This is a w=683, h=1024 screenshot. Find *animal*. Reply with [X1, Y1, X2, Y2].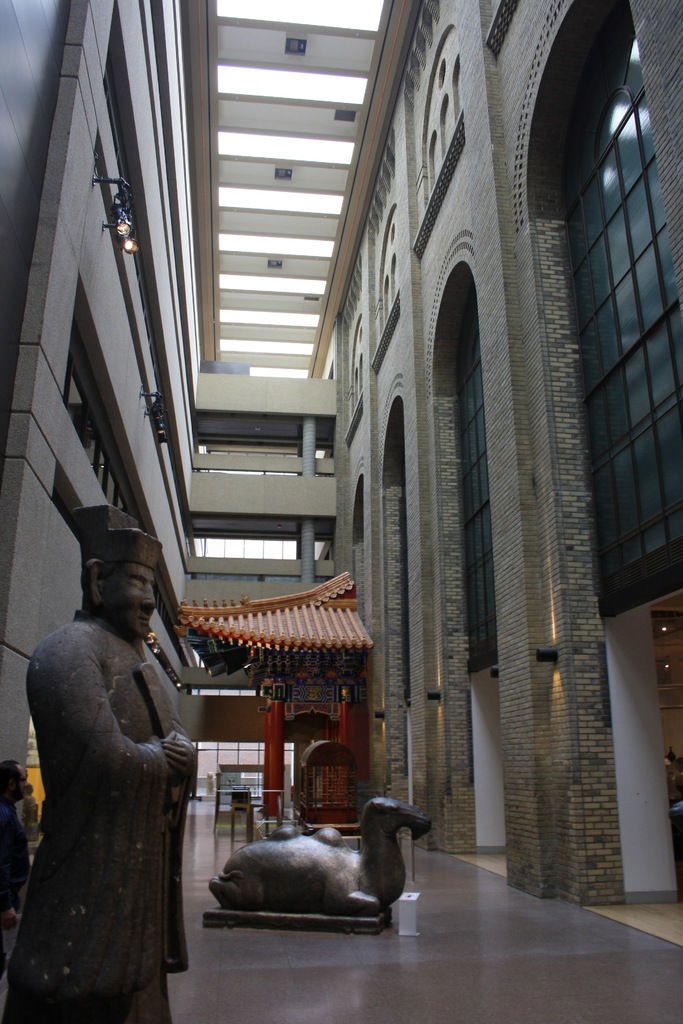
[210, 798, 435, 913].
